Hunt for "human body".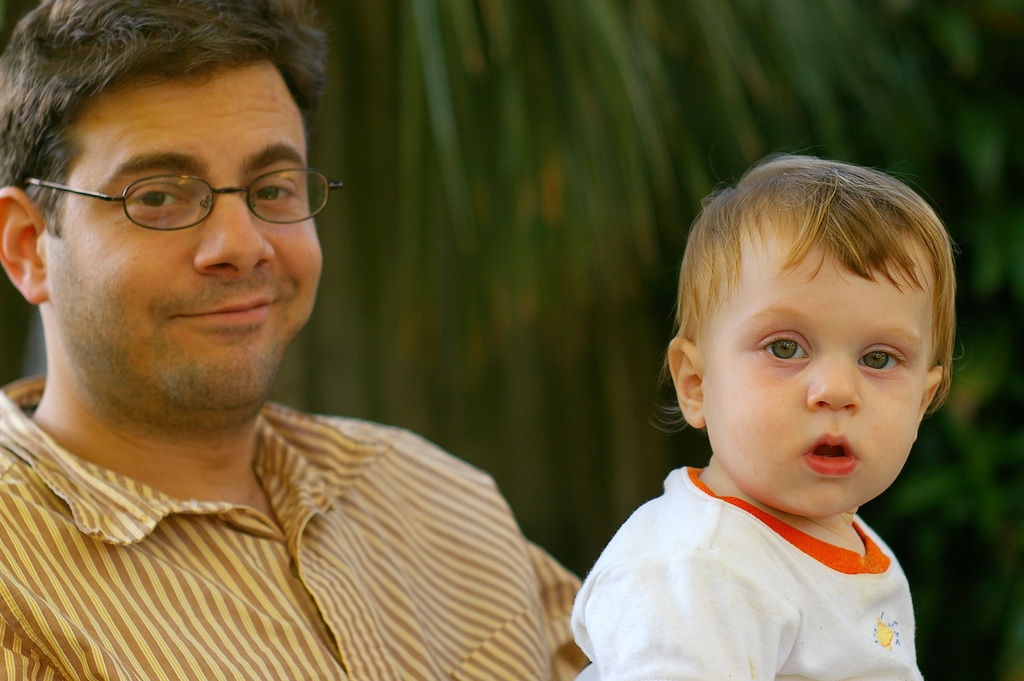
Hunted down at <region>0, 0, 588, 680</region>.
